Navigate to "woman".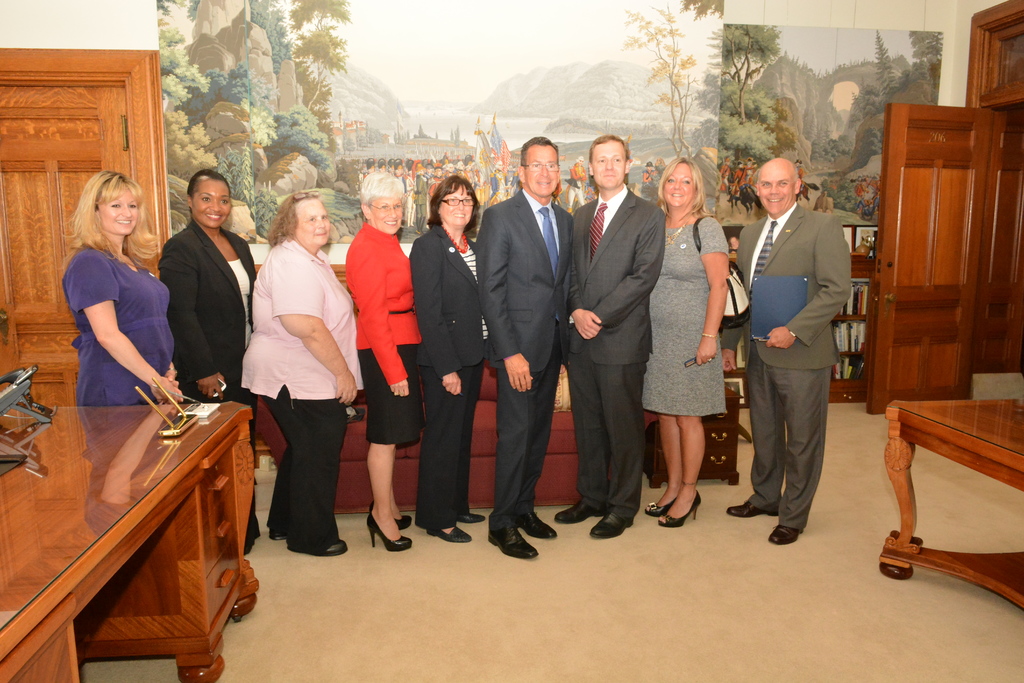
Navigation target: locate(240, 191, 367, 556).
